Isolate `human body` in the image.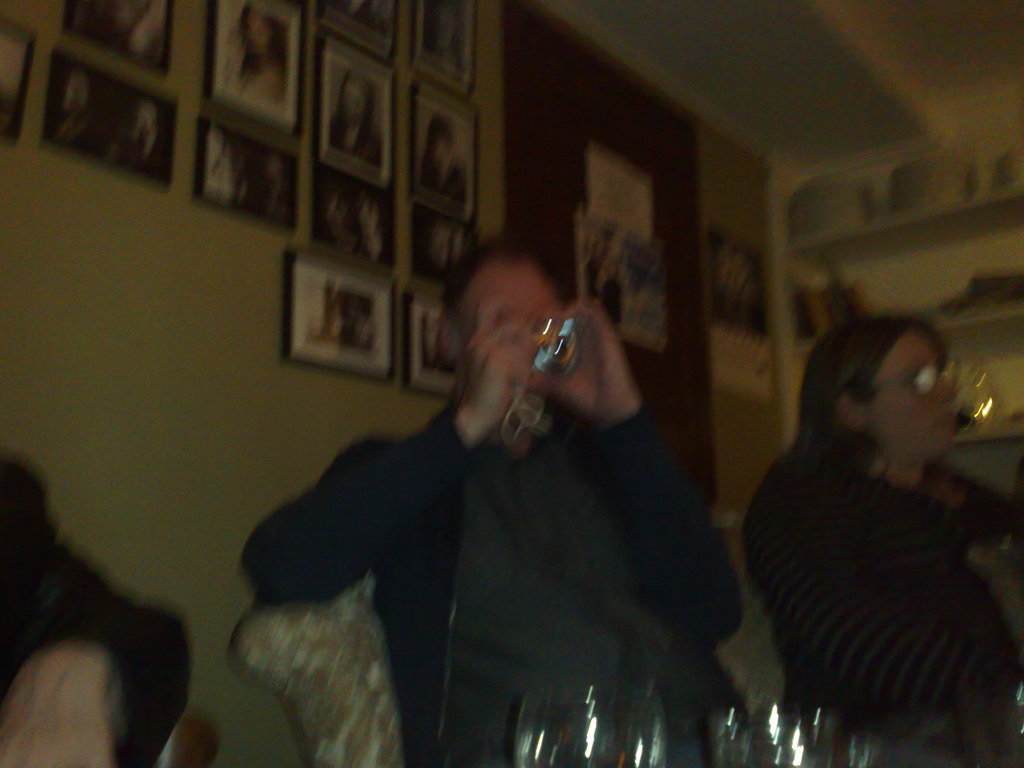
Isolated region: box=[727, 289, 1023, 767].
